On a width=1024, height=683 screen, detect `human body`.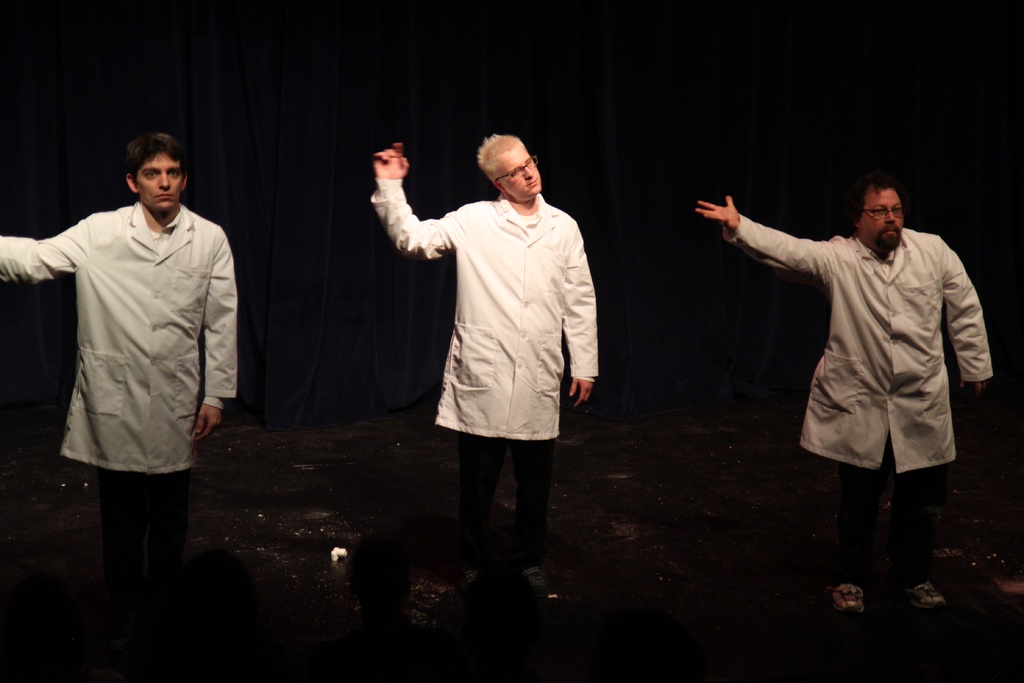
[372, 139, 604, 607].
